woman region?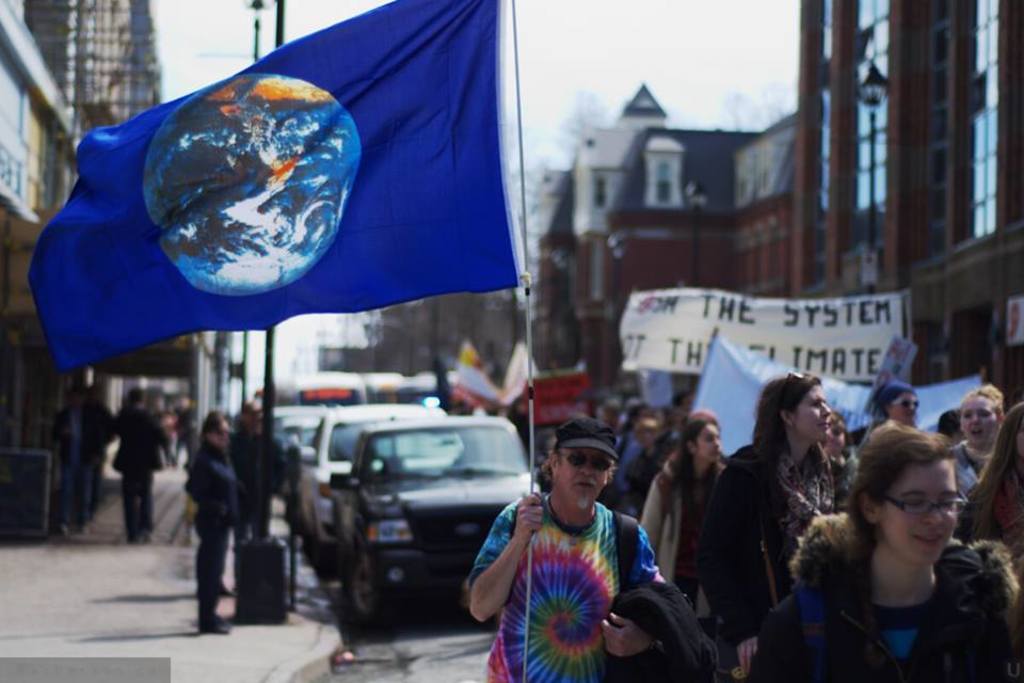
left=799, top=414, right=1006, bottom=682
